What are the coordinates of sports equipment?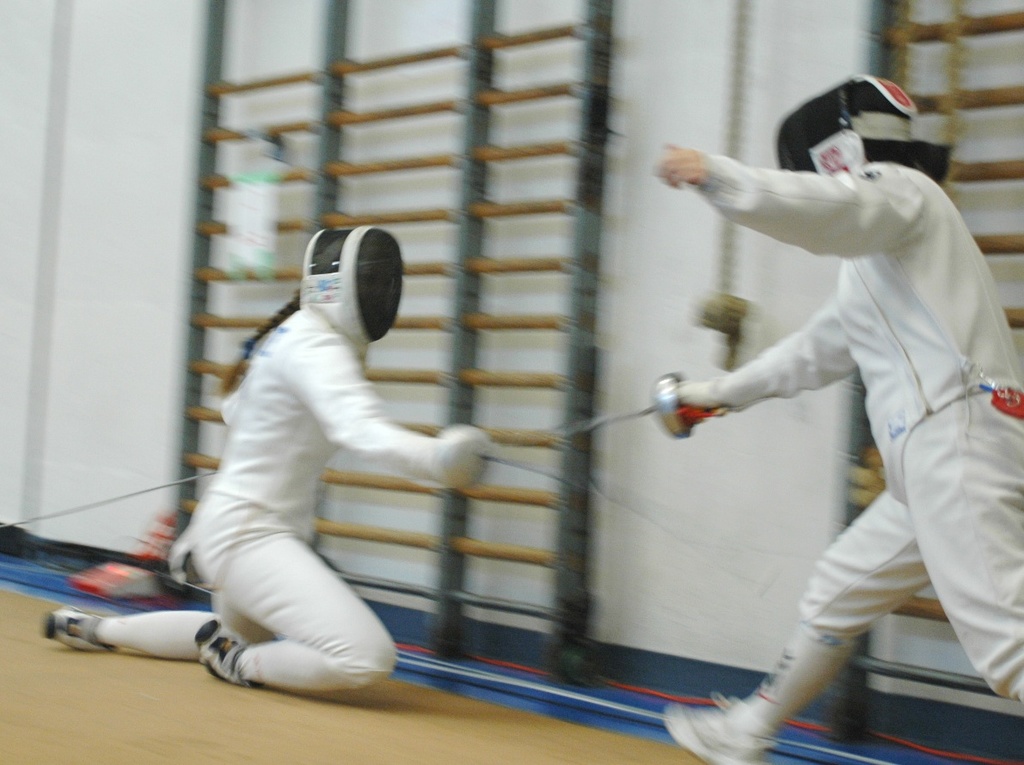
bbox=(777, 72, 929, 179).
